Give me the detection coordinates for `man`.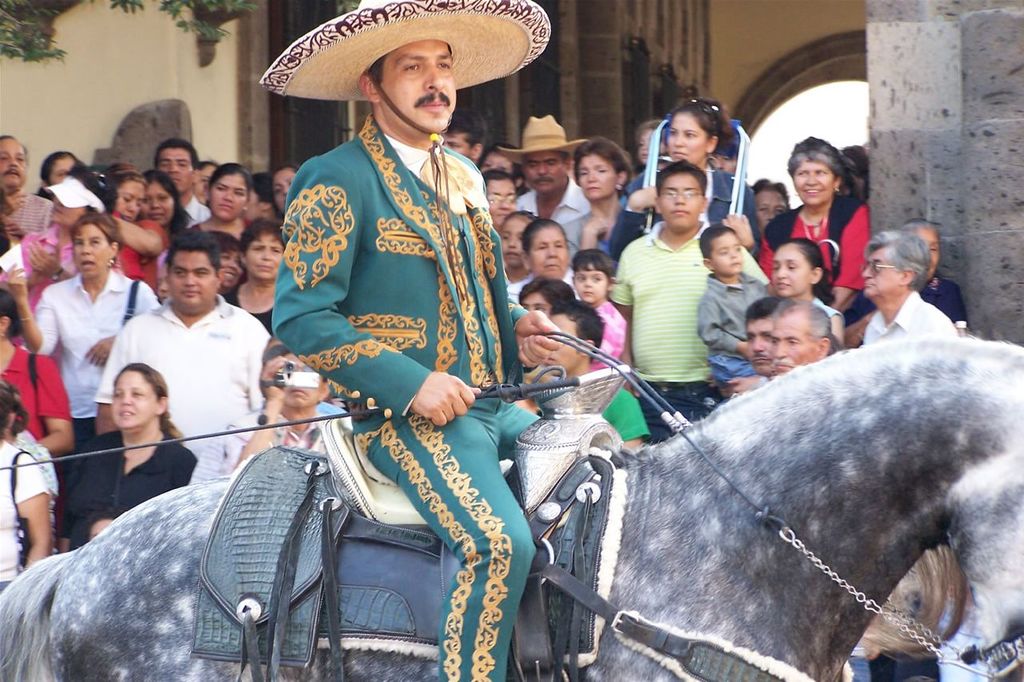
<box>245,358,326,455</box>.
